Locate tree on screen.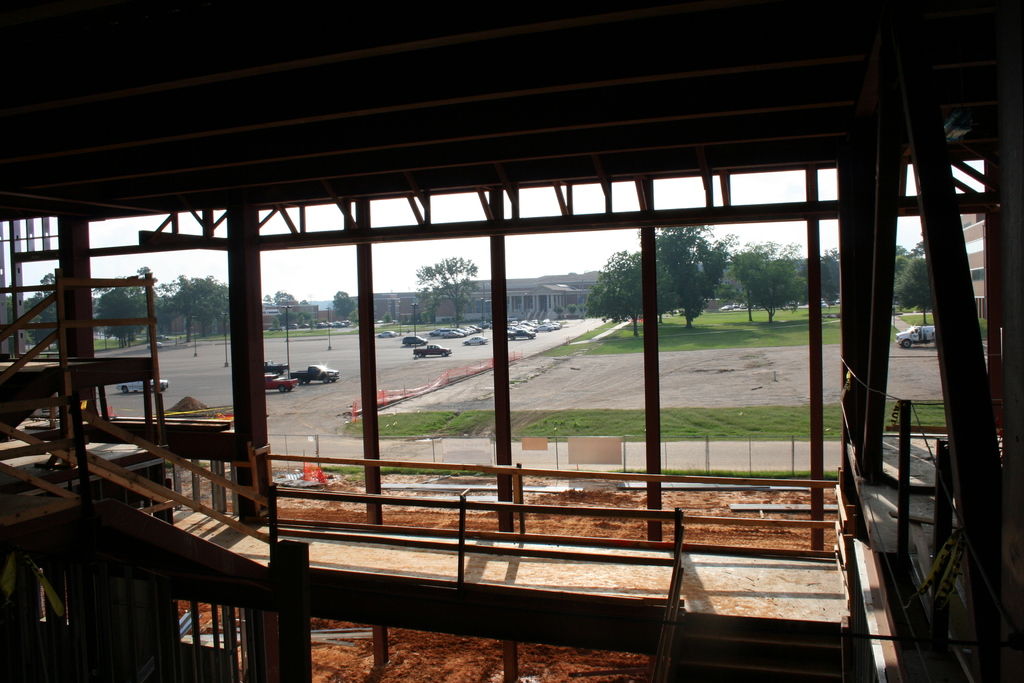
On screen at bbox(335, 286, 349, 317).
